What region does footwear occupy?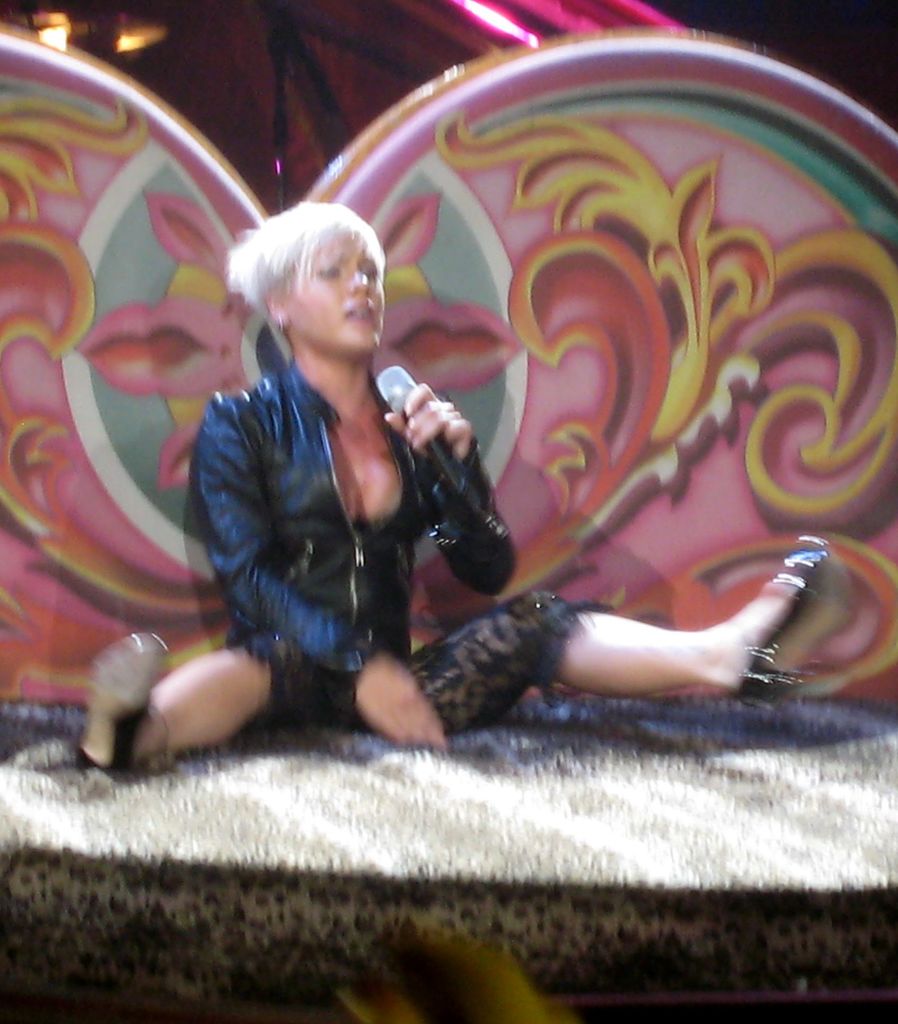
x1=726, y1=536, x2=850, y2=701.
